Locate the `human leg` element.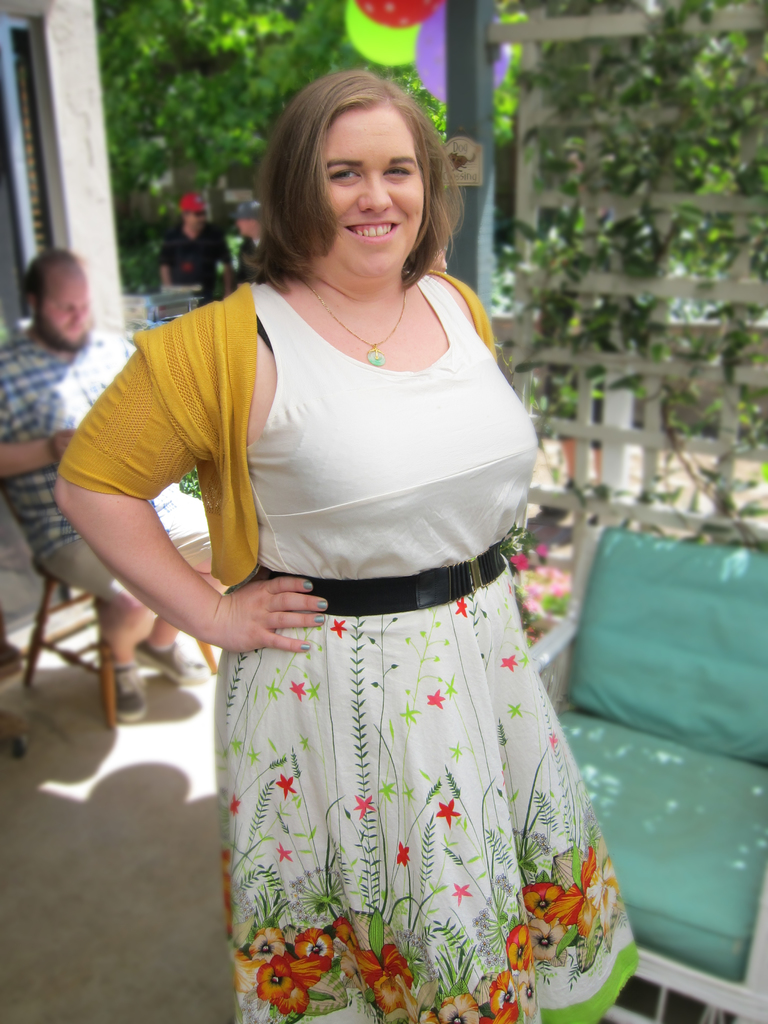
Element bbox: {"x1": 33, "y1": 536, "x2": 159, "y2": 717}.
